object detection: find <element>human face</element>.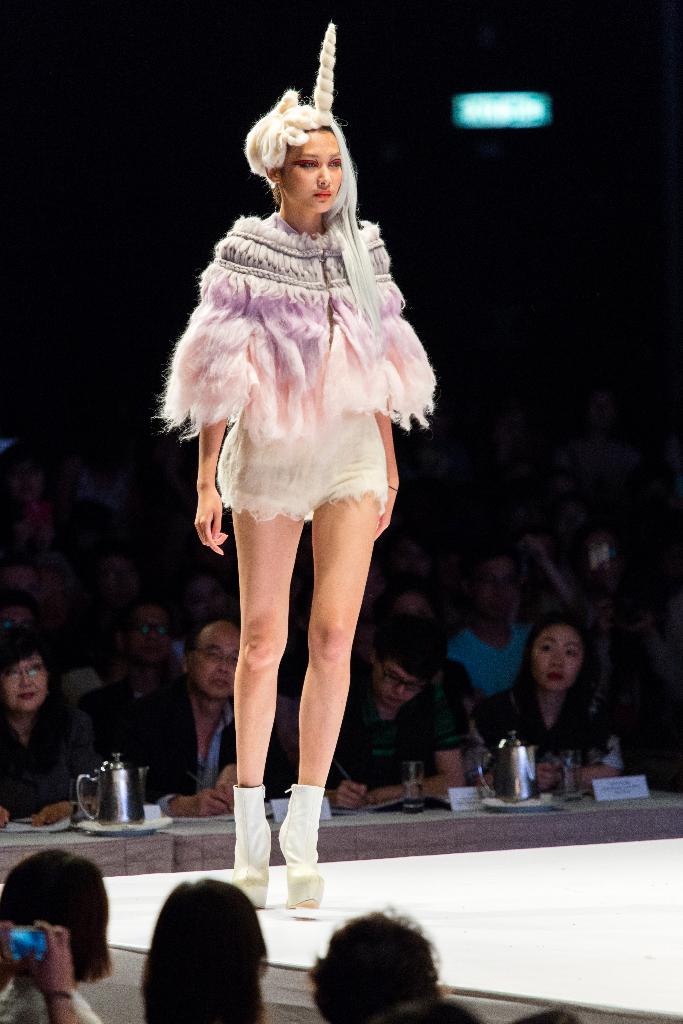
281, 127, 341, 212.
